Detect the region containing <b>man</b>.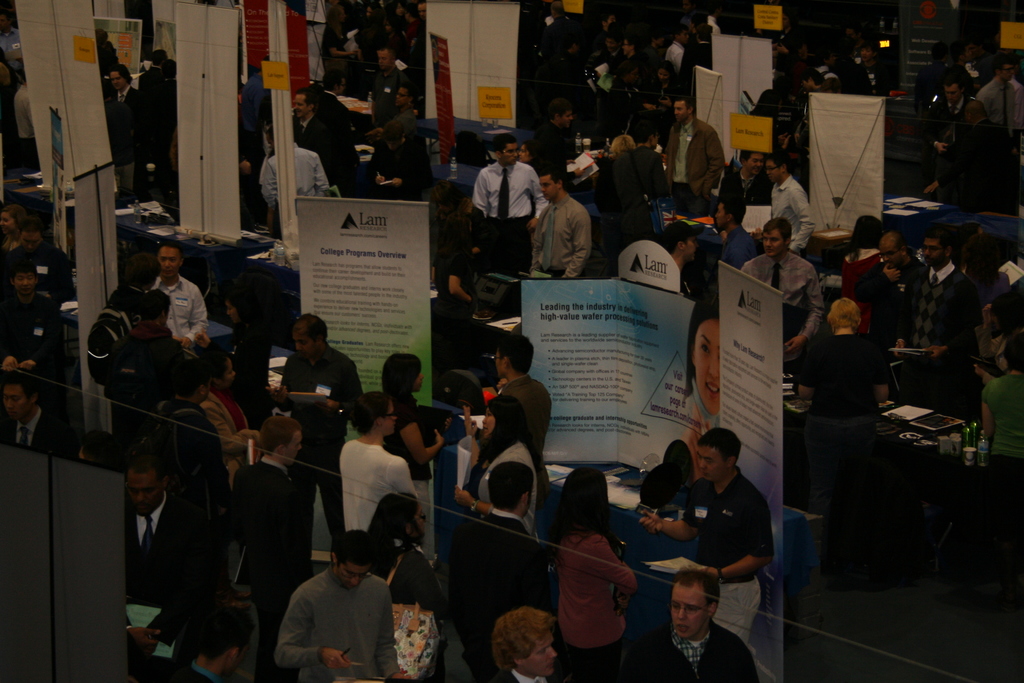
716, 150, 770, 265.
